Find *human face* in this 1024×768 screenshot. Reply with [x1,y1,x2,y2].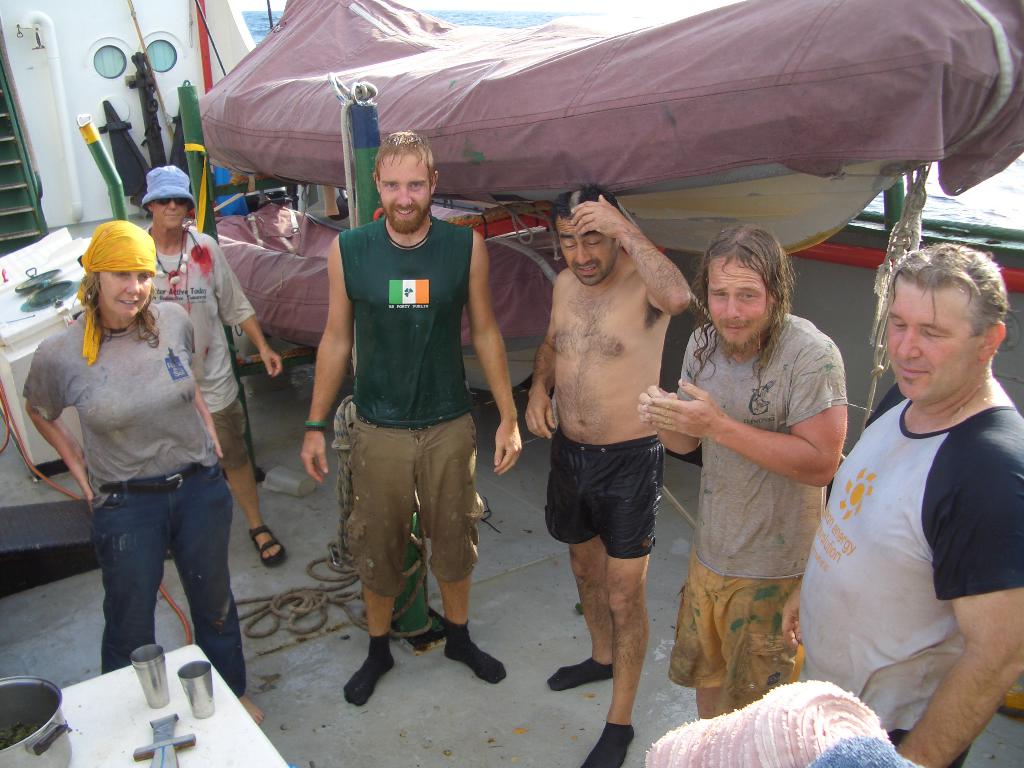
[556,213,617,284].
